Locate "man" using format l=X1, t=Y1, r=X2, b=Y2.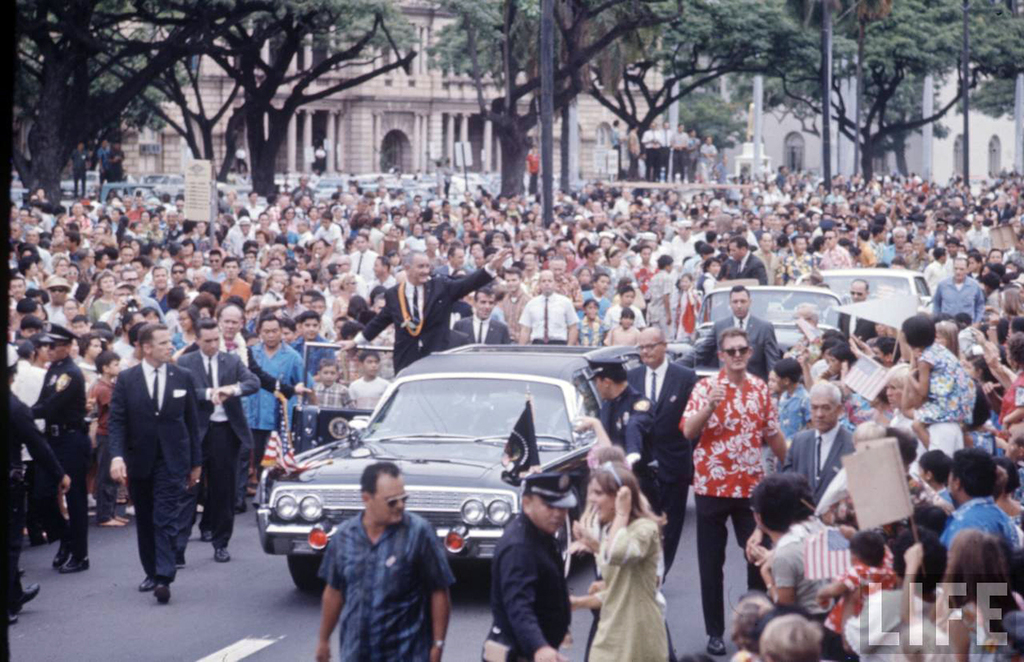
l=791, t=376, r=856, b=506.
